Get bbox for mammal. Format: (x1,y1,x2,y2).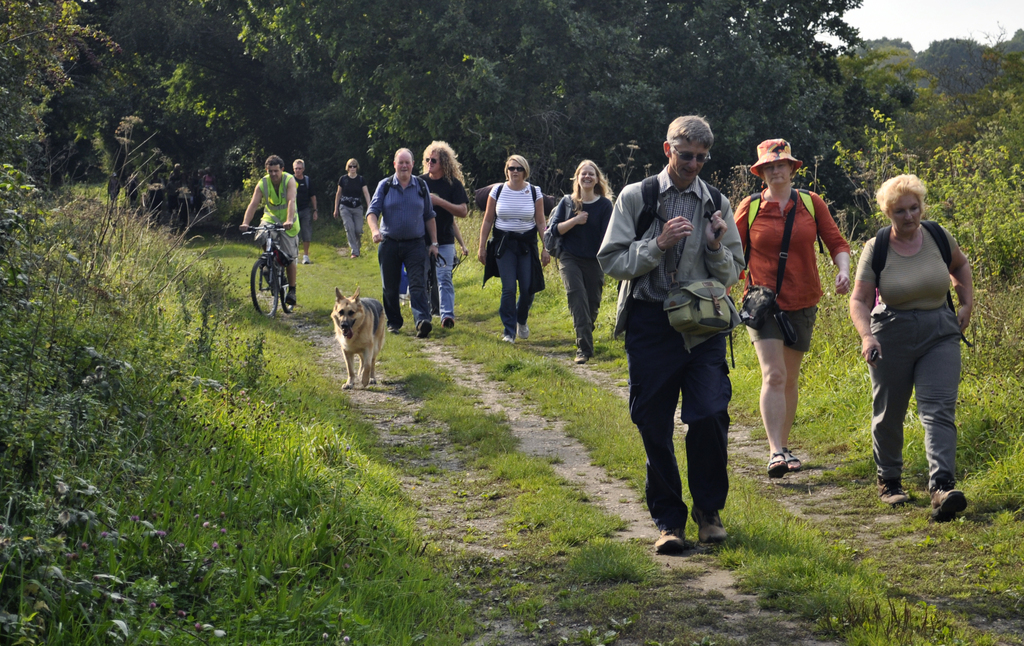
(416,136,463,329).
